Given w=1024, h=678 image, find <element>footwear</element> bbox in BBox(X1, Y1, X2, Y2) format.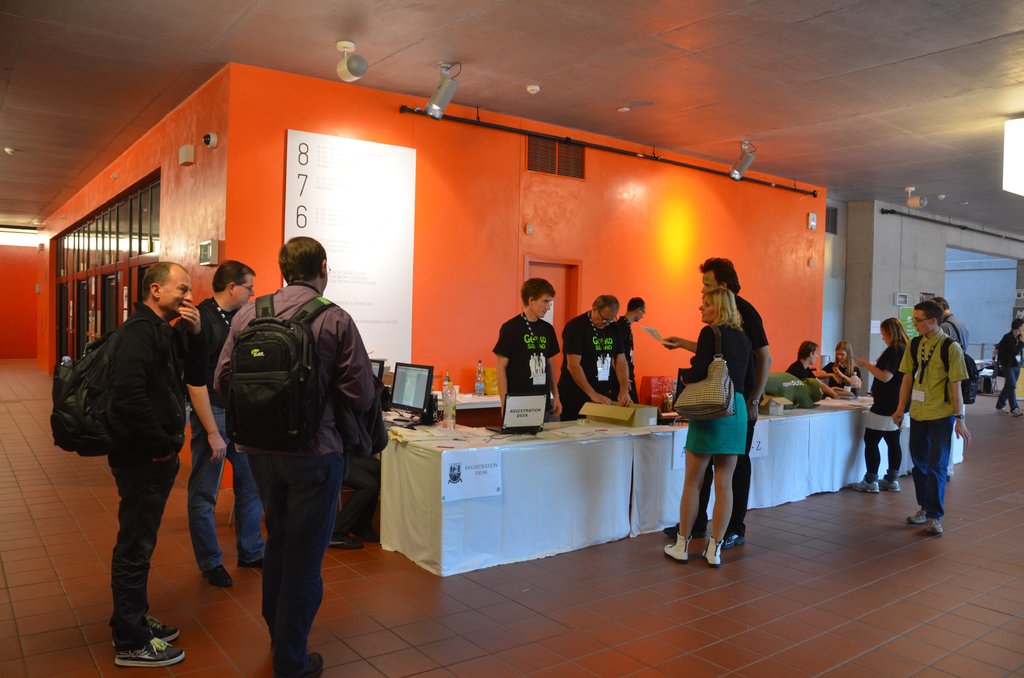
BBox(326, 533, 362, 551).
